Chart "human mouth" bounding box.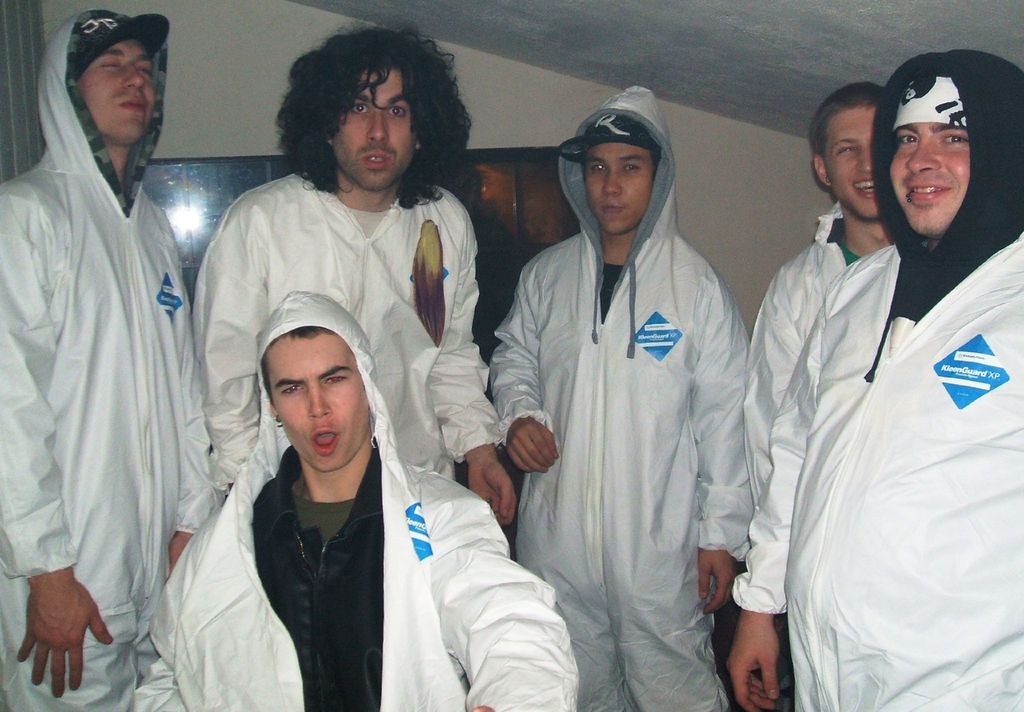
Charted: (309,423,340,455).
